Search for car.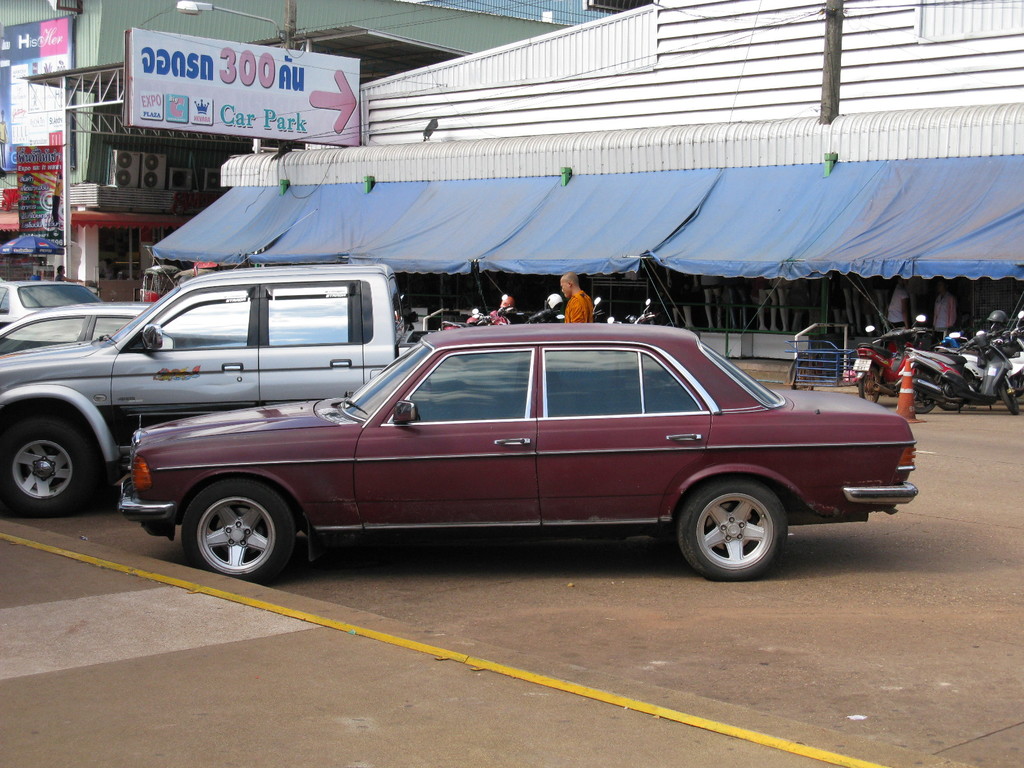
Found at [0, 280, 100, 328].
